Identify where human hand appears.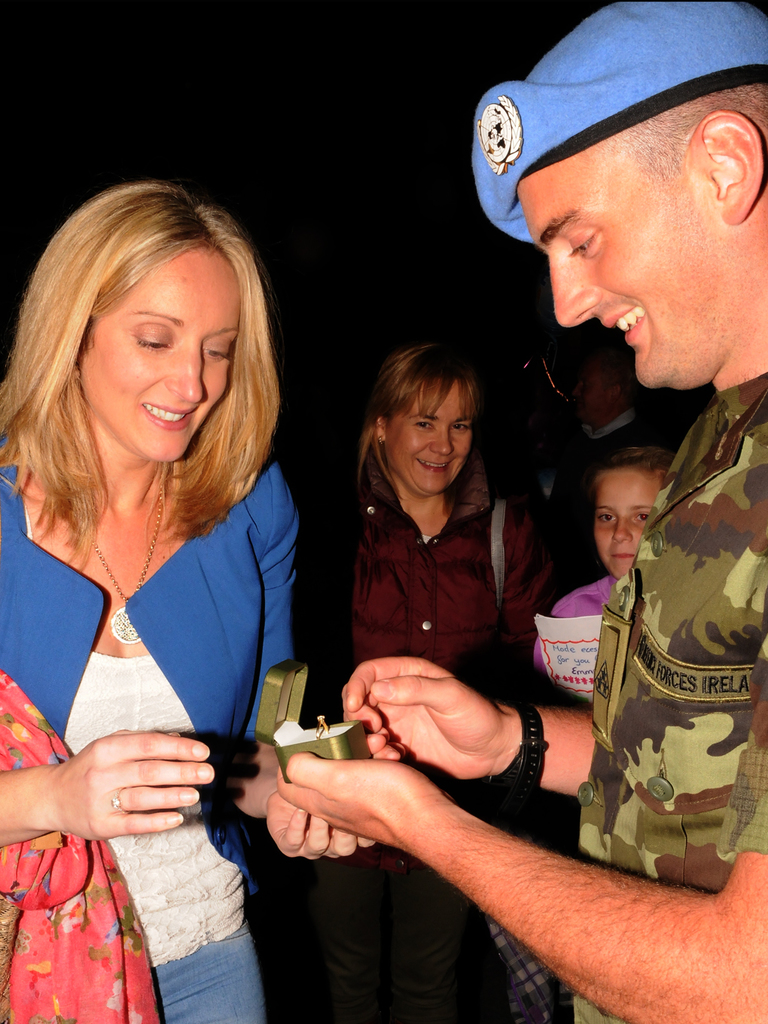
Appears at bbox=[267, 793, 380, 864].
